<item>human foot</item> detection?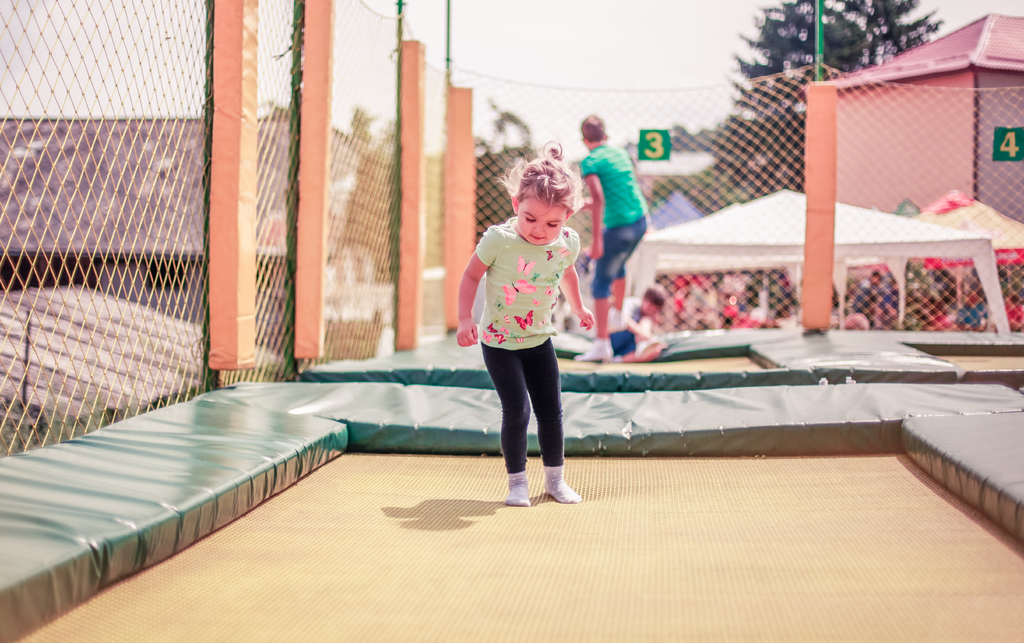
Rect(637, 337, 665, 361)
